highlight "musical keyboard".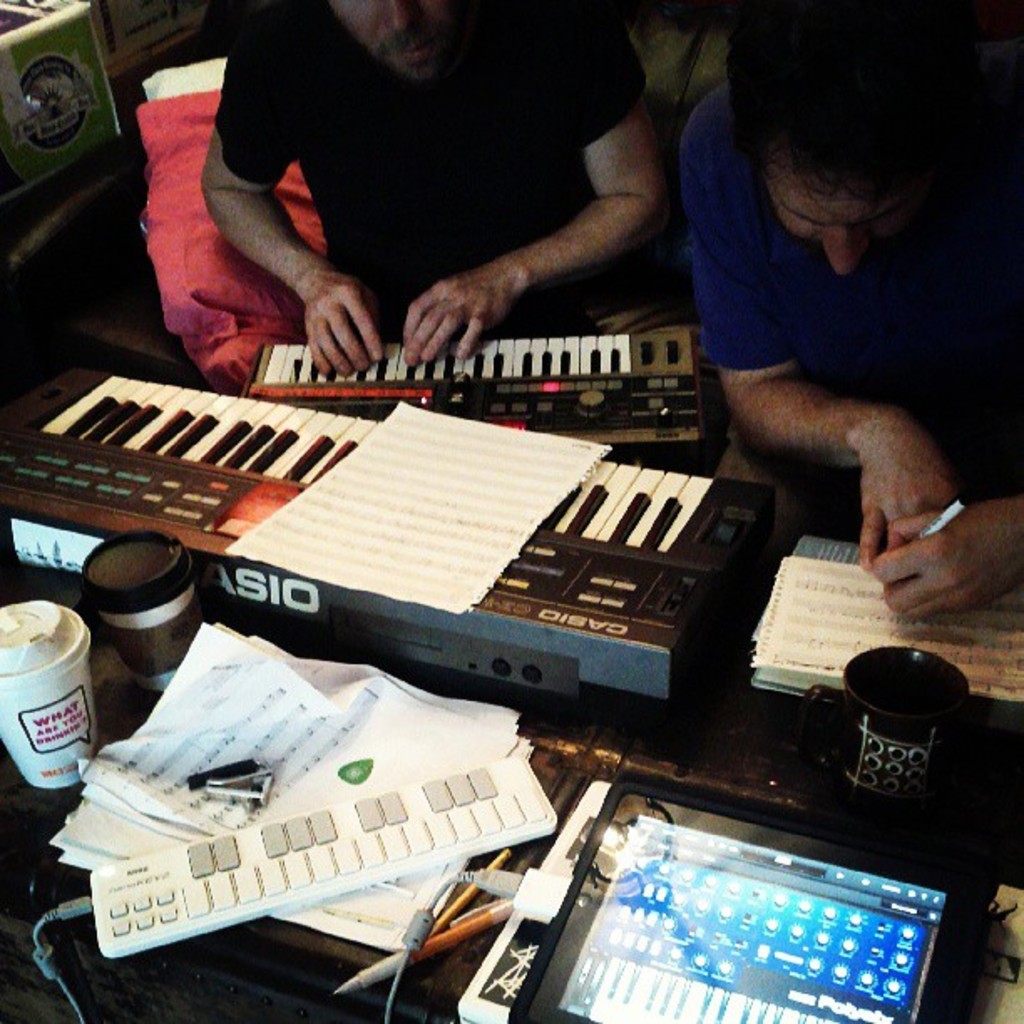
Highlighted region: x1=0 y1=351 x2=788 y2=735.
